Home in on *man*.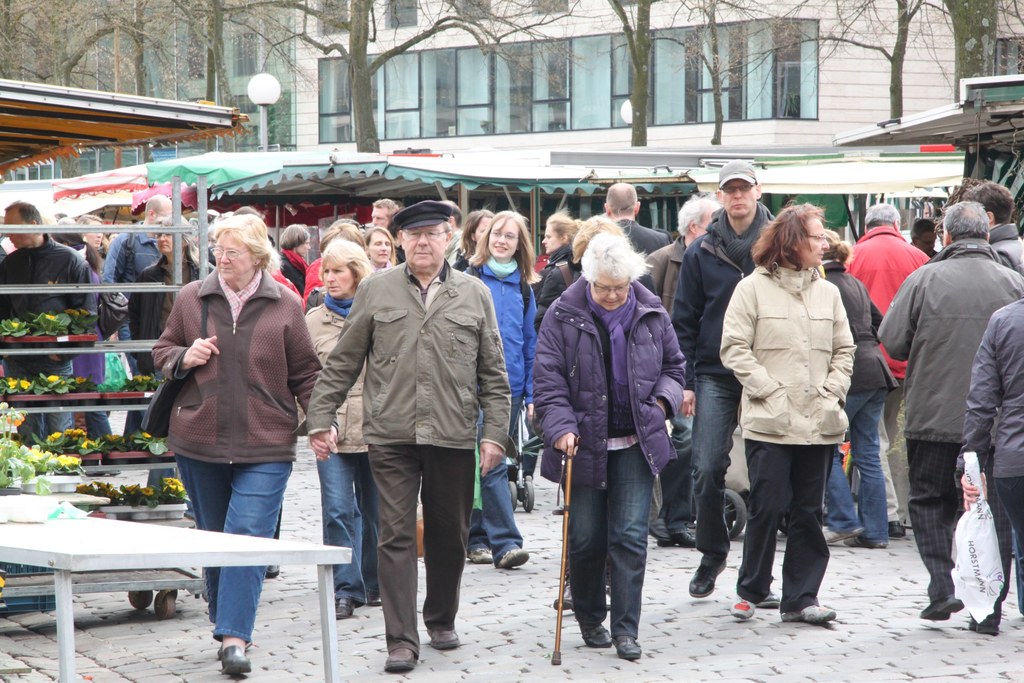
Homed in at (left=303, top=199, right=514, bottom=673).
